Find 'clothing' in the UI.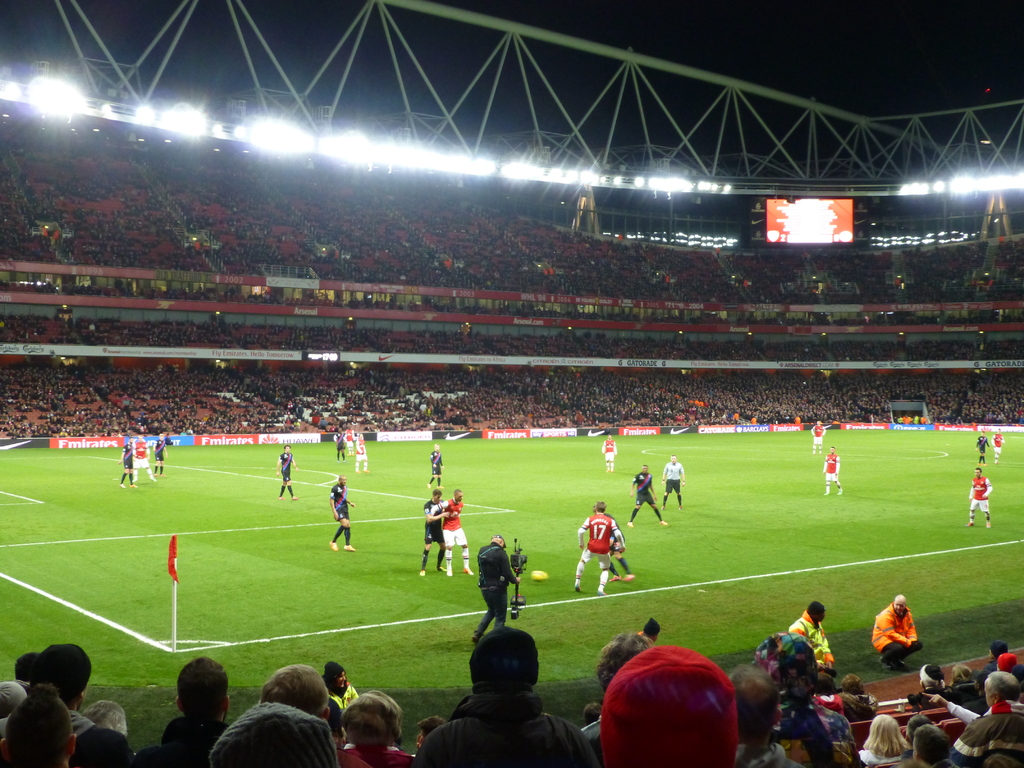
UI element at 444 547 454 566.
